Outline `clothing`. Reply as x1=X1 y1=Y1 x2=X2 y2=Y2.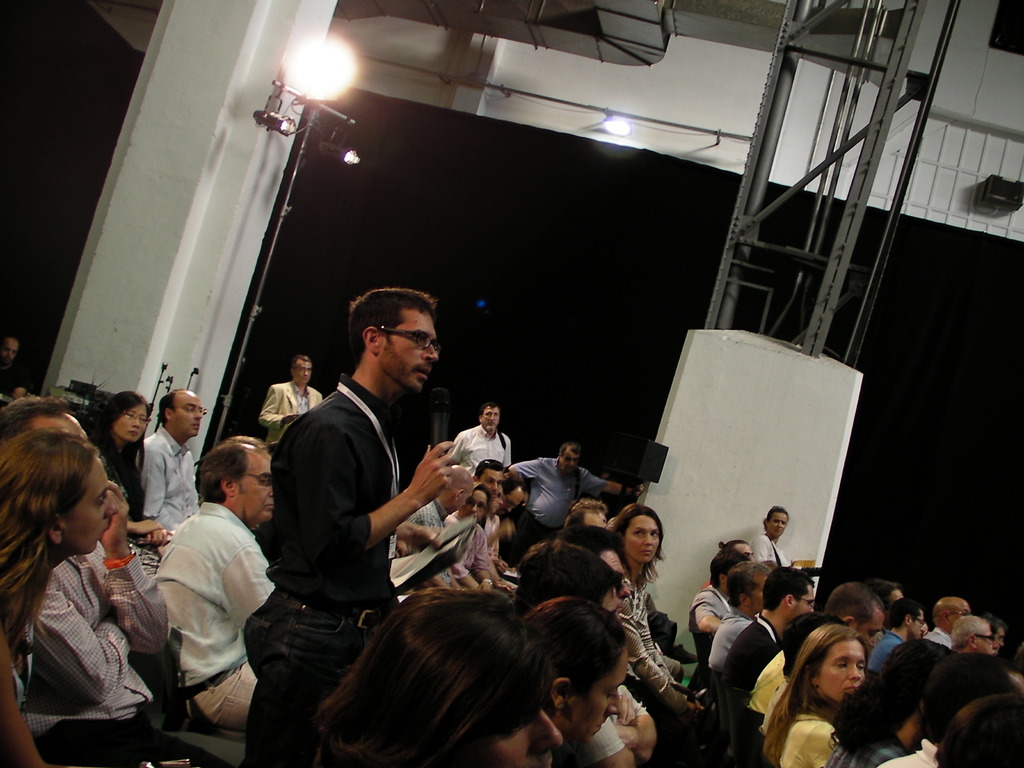
x1=96 y1=429 x2=137 y2=519.
